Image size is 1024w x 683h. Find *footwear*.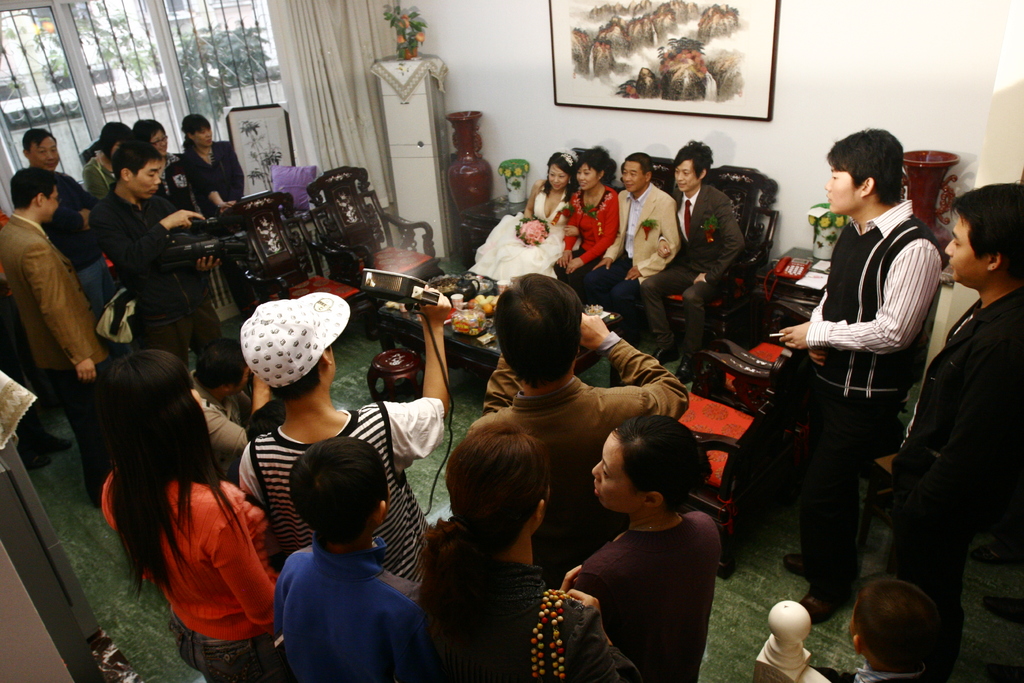
(787,550,815,579).
